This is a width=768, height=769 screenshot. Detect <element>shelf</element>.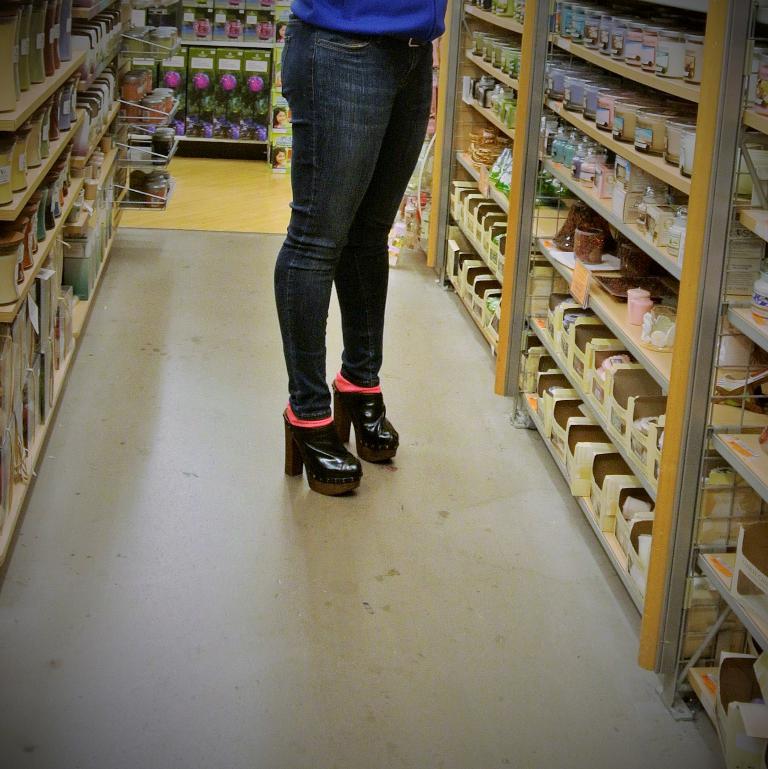
Rect(441, 0, 524, 31).
